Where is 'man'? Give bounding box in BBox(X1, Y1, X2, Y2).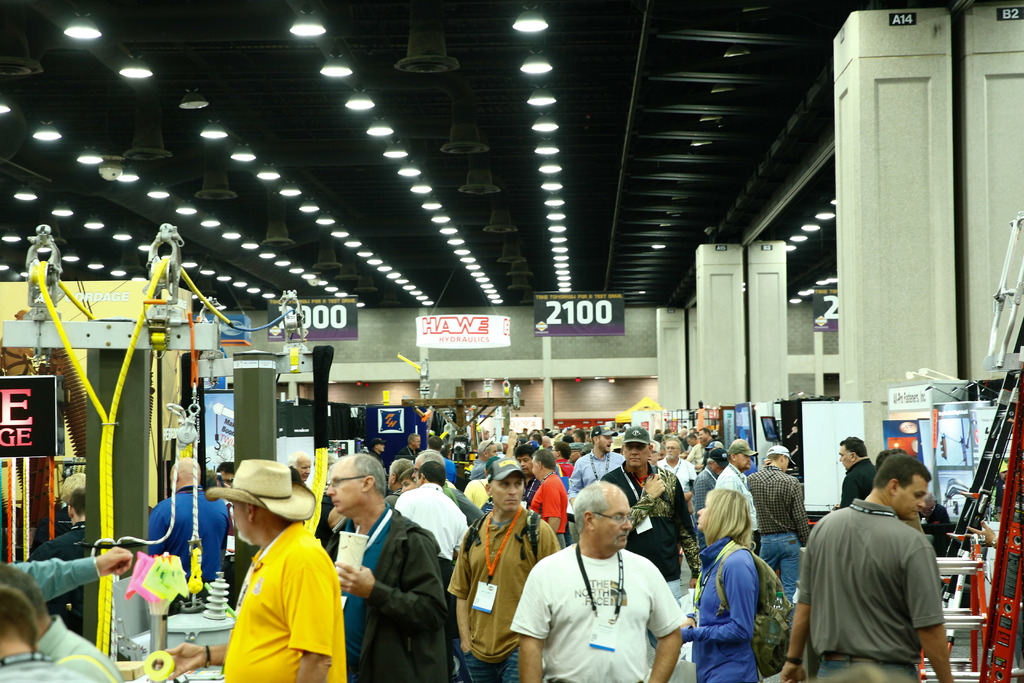
BBox(449, 457, 561, 682).
